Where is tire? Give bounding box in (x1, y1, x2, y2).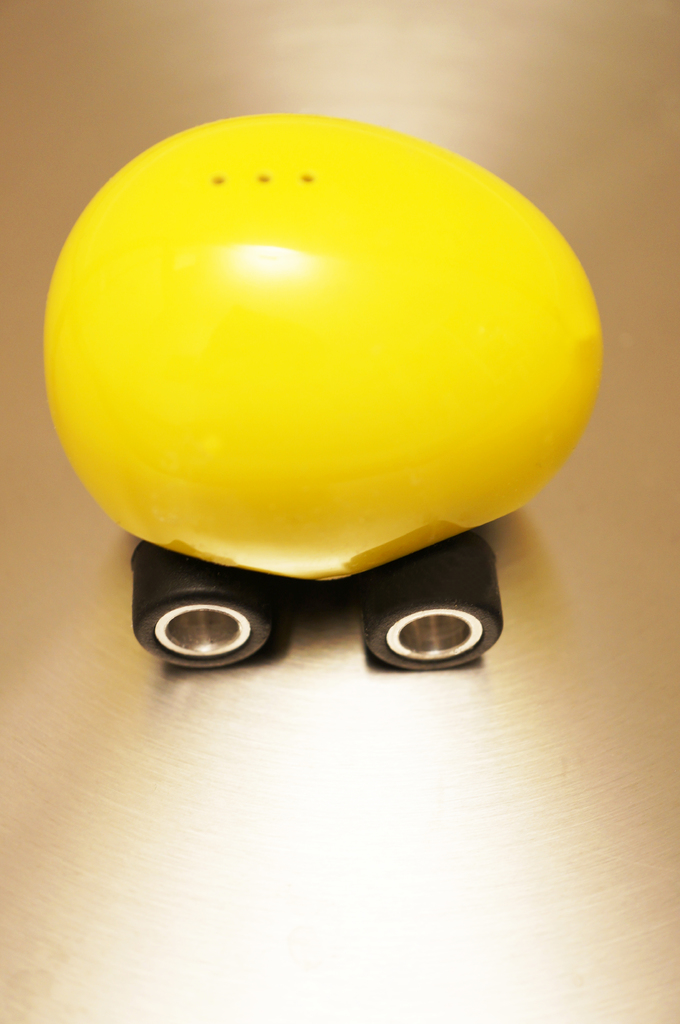
(133, 575, 274, 675).
